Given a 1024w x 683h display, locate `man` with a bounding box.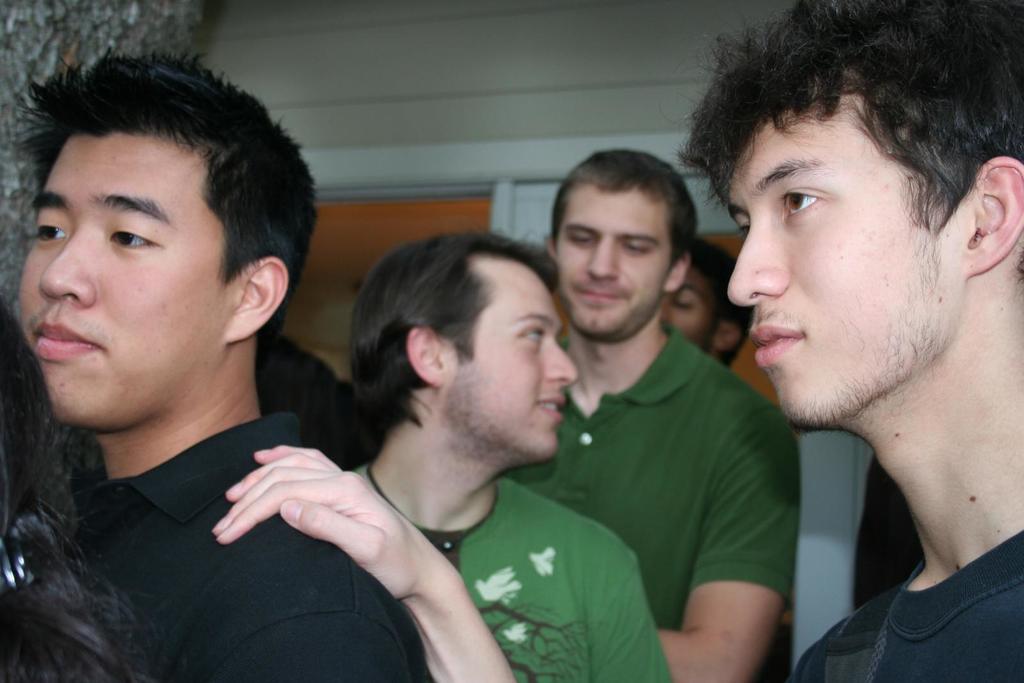
Located: Rect(656, 0, 1023, 682).
